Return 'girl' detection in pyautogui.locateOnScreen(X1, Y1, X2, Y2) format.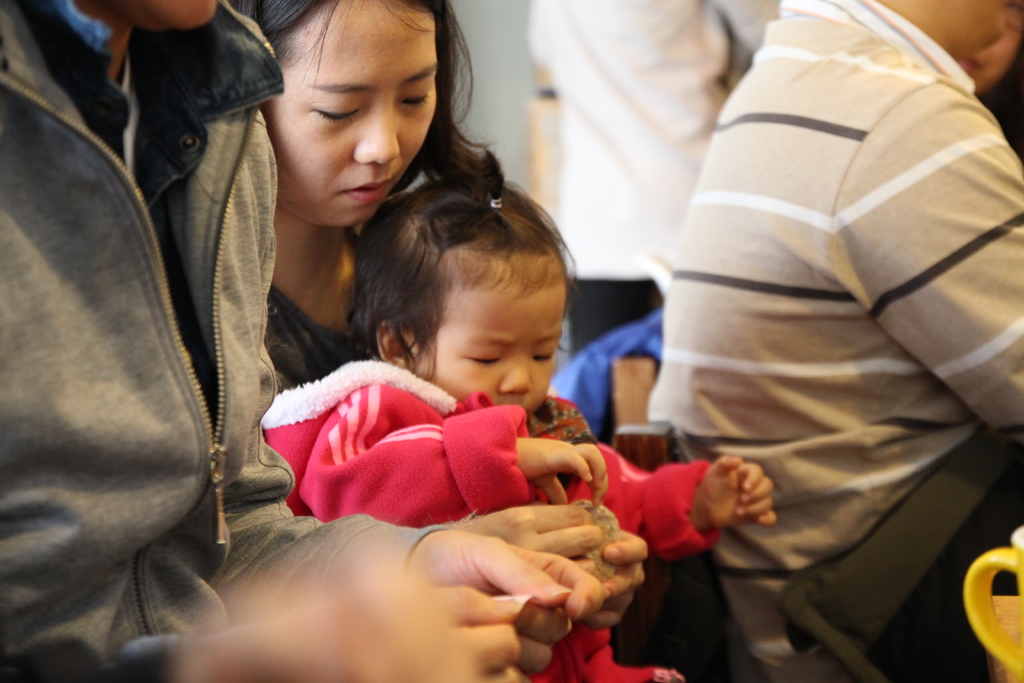
pyautogui.locateOnScreen(257, 147, 776, 682).
